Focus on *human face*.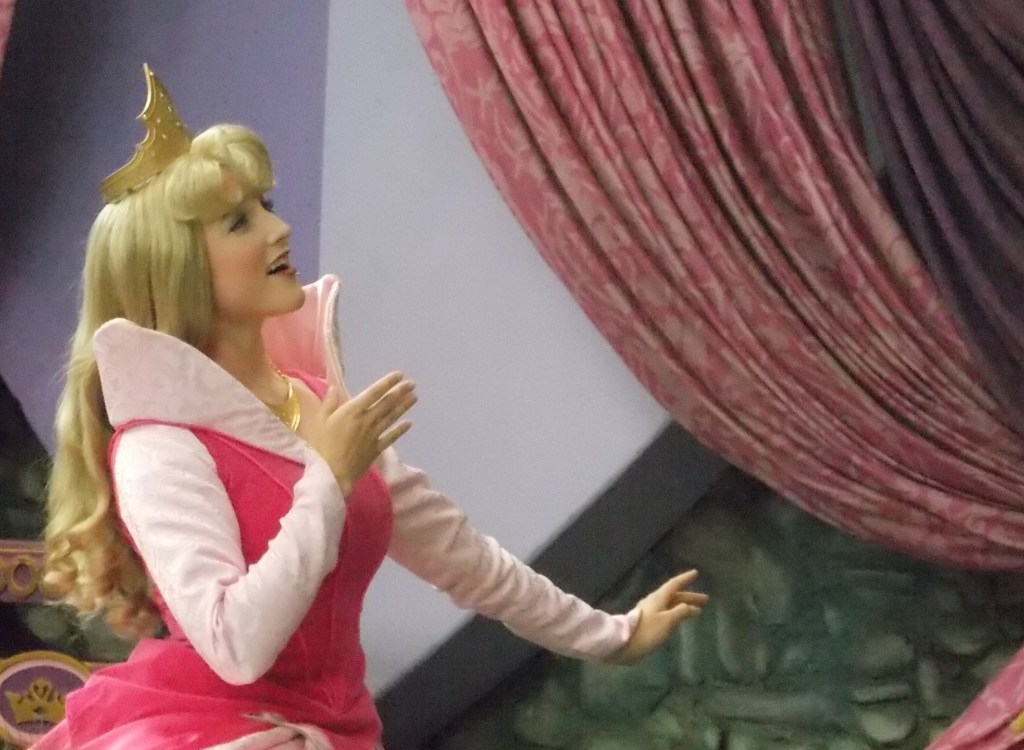
Focused at (206,168,307,320).
